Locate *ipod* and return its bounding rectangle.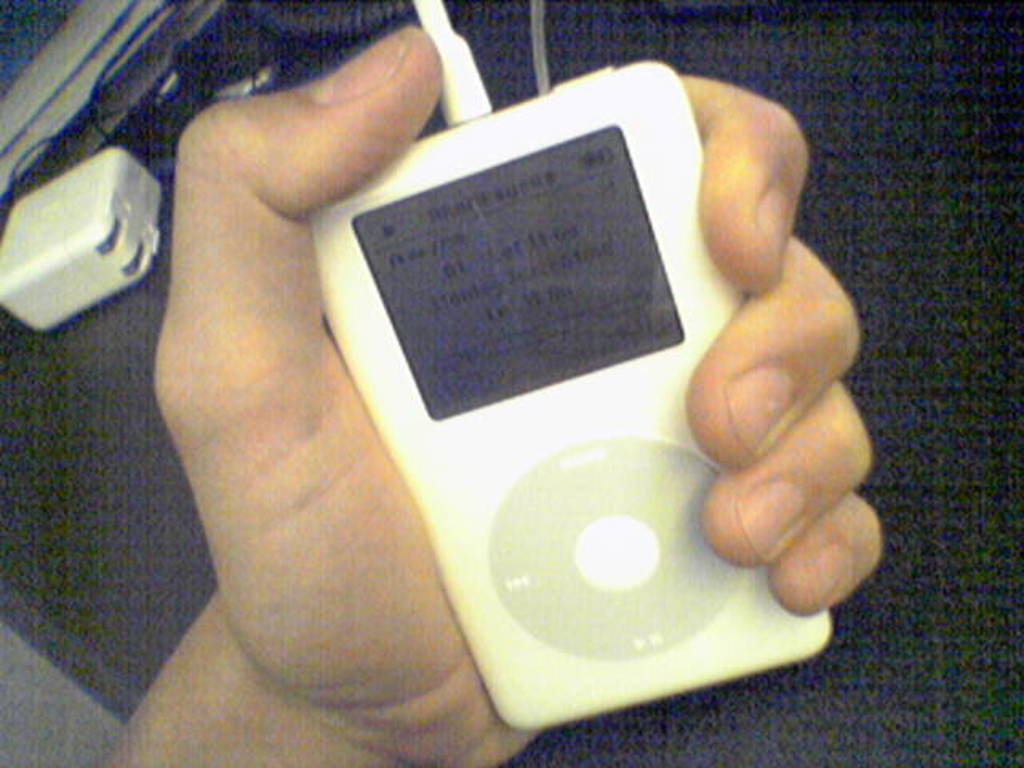
x1=306, y1=62, x2=832, y2=726.
